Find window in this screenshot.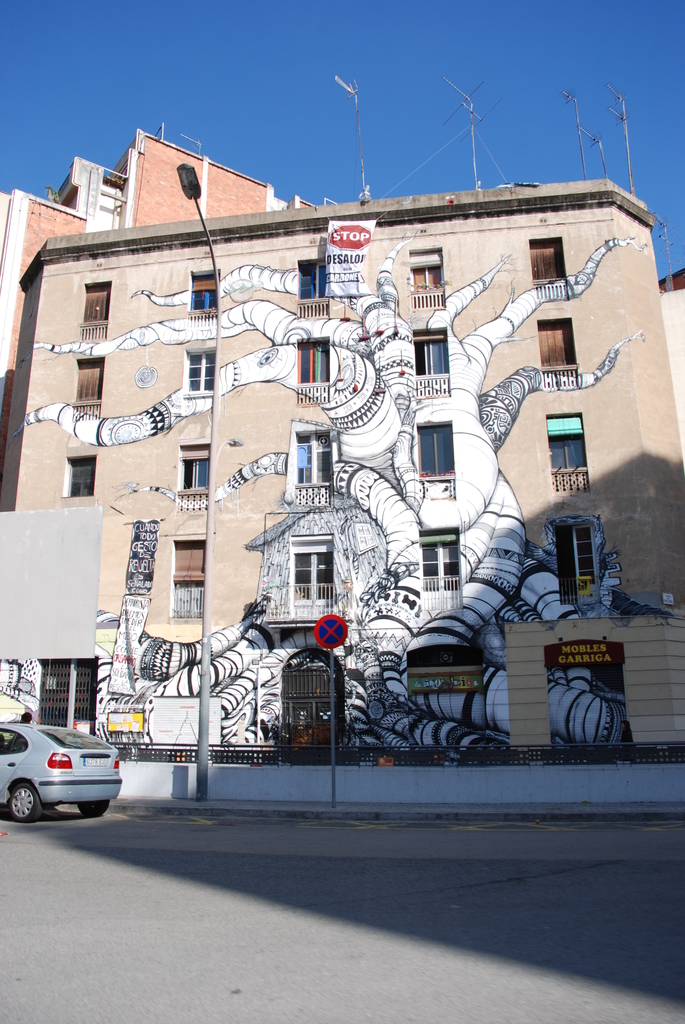
The bounding box for window is box=[290, 540, 337, 610].
